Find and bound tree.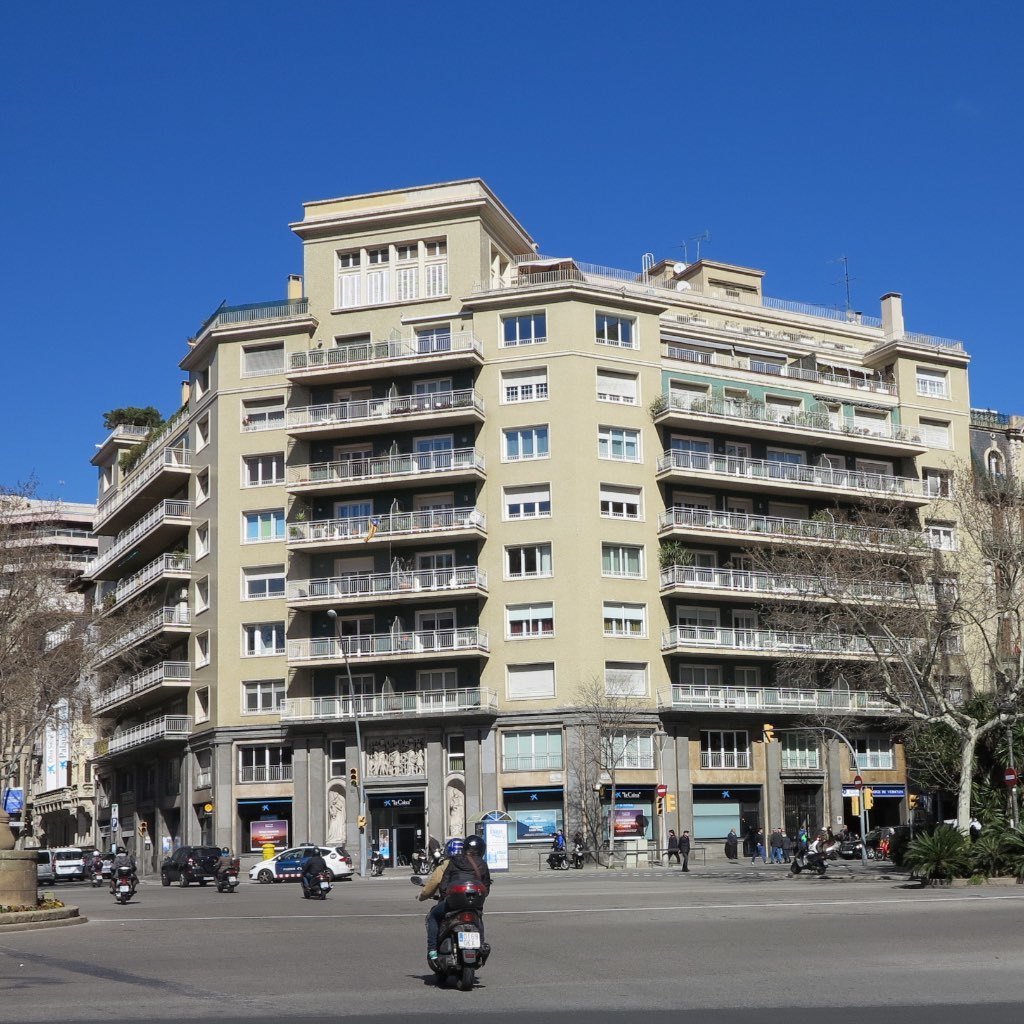
Bound: (571,674,660,868).
